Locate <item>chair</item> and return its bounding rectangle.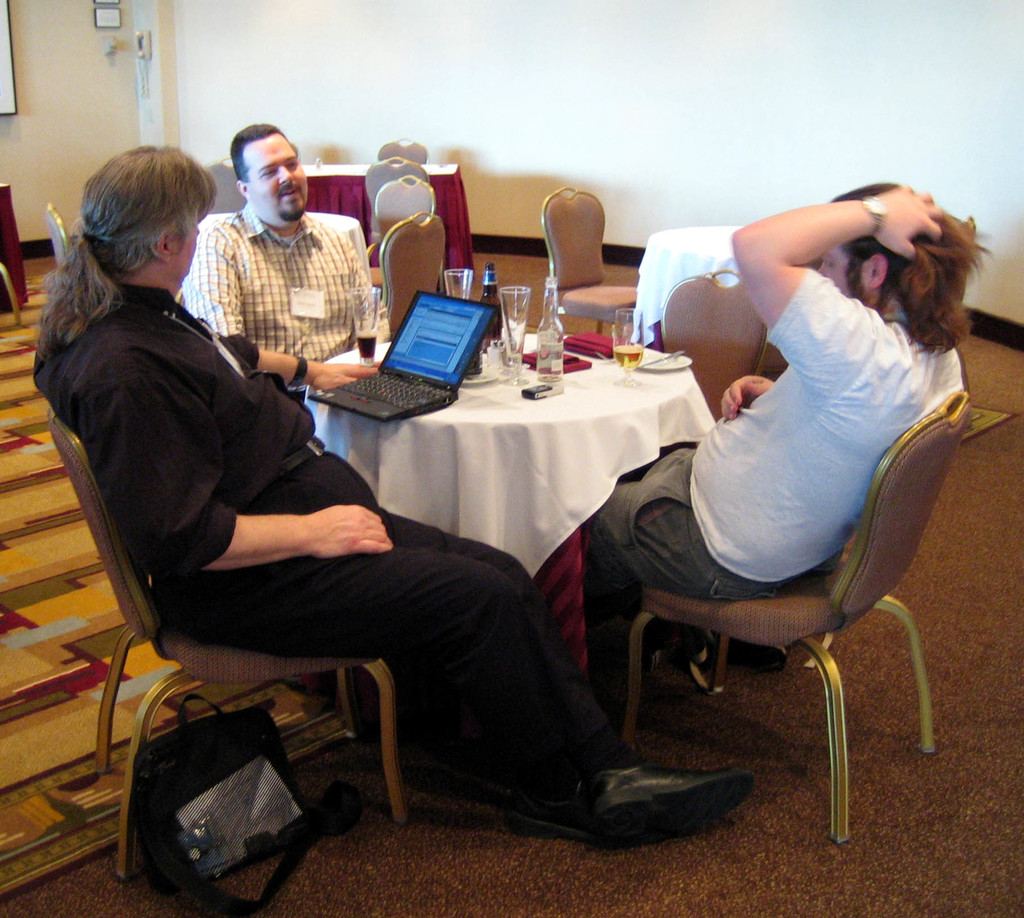
select_region(357, 175, 442, 282).
